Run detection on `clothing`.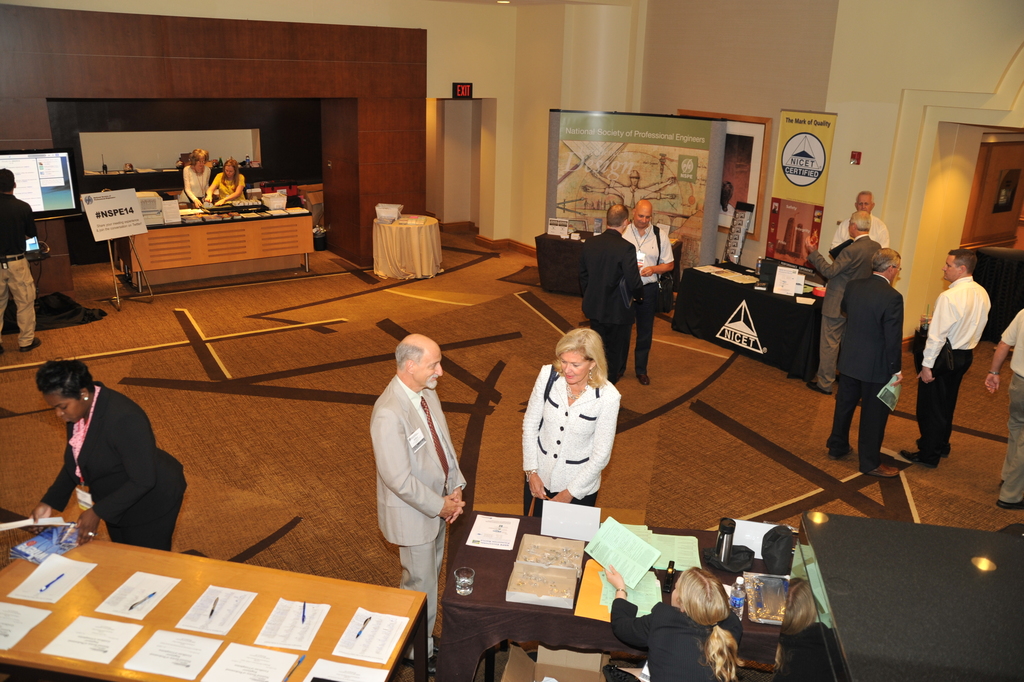
Result: (x1=825, y1=199, x2=894, y2=270).
